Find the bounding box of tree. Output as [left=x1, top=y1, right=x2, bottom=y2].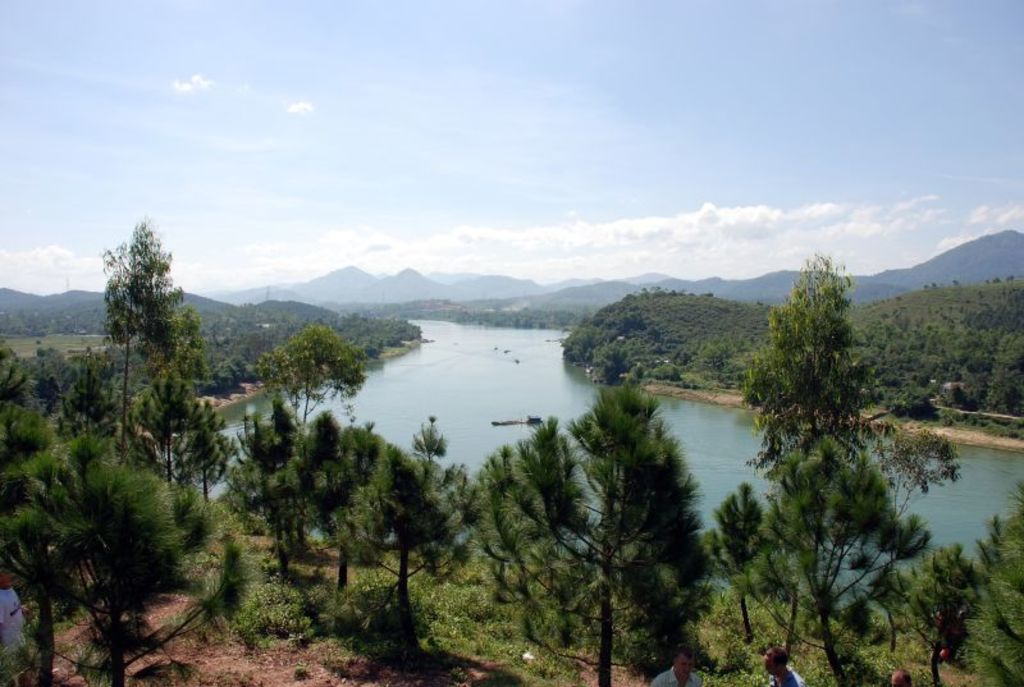
[left=876, top=422, right=964, bottom=522].
